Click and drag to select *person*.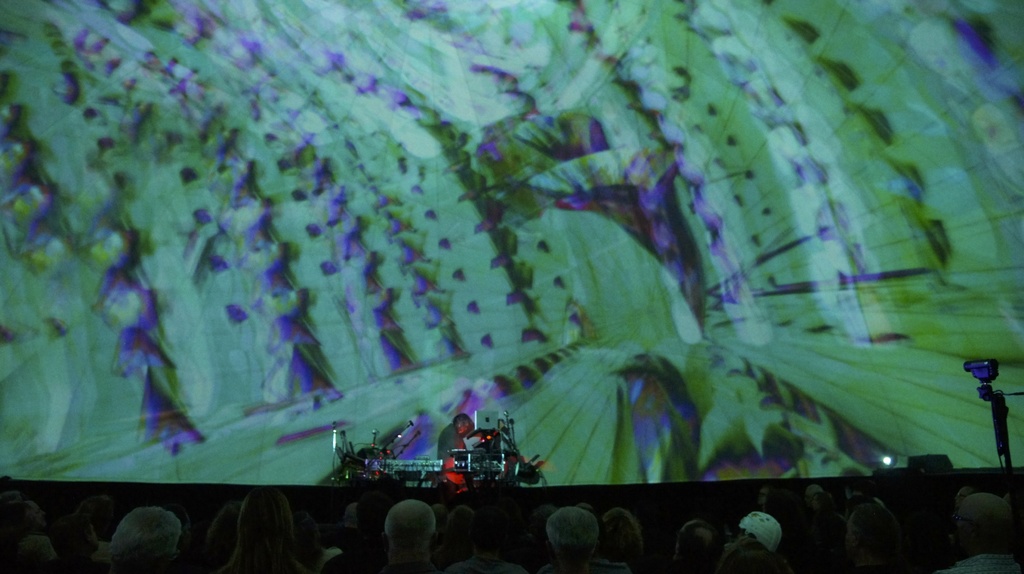
Selection: {"left": 108, "top": 507, "right": 179, "bottom": 573}.
